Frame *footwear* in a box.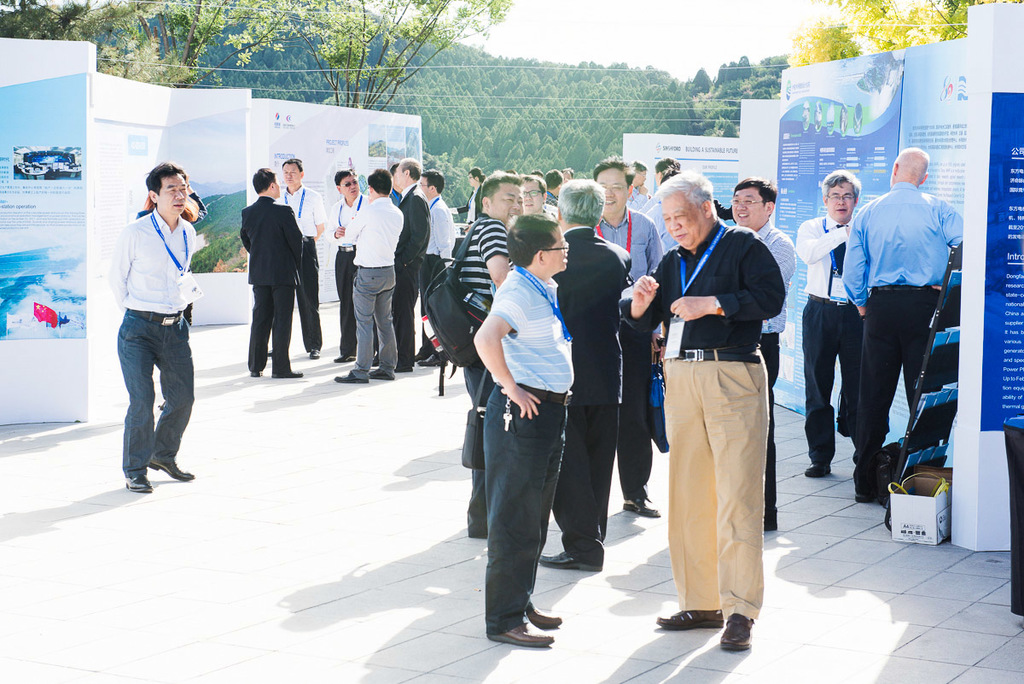
bbox(853, 479, 890, 505).
